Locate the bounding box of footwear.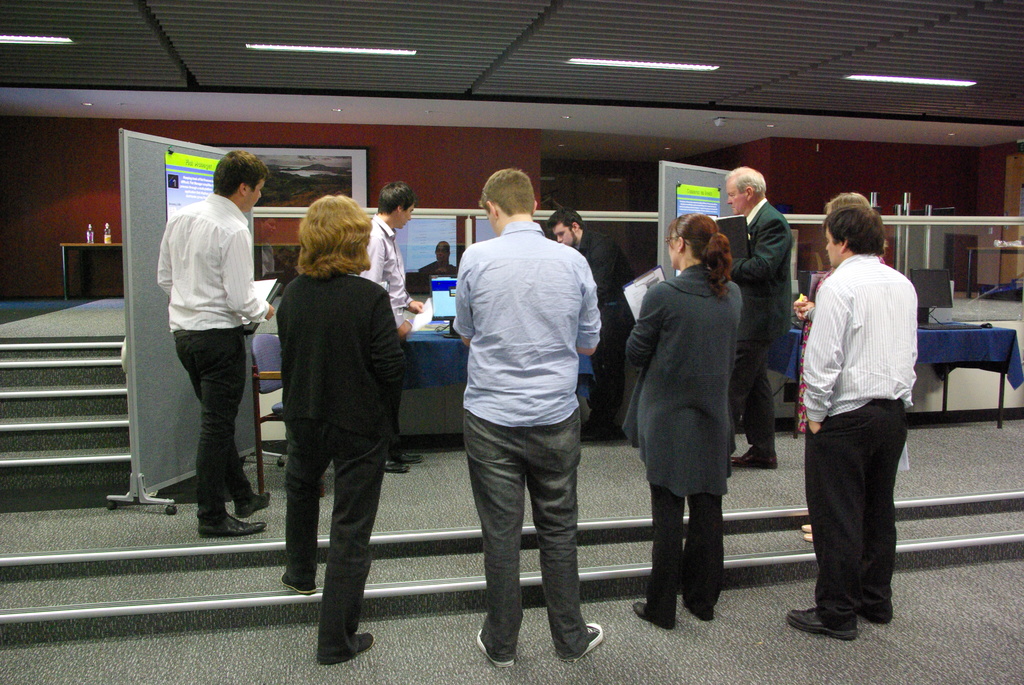
Bounding box: bbox=(561, 620, 605, 663).
